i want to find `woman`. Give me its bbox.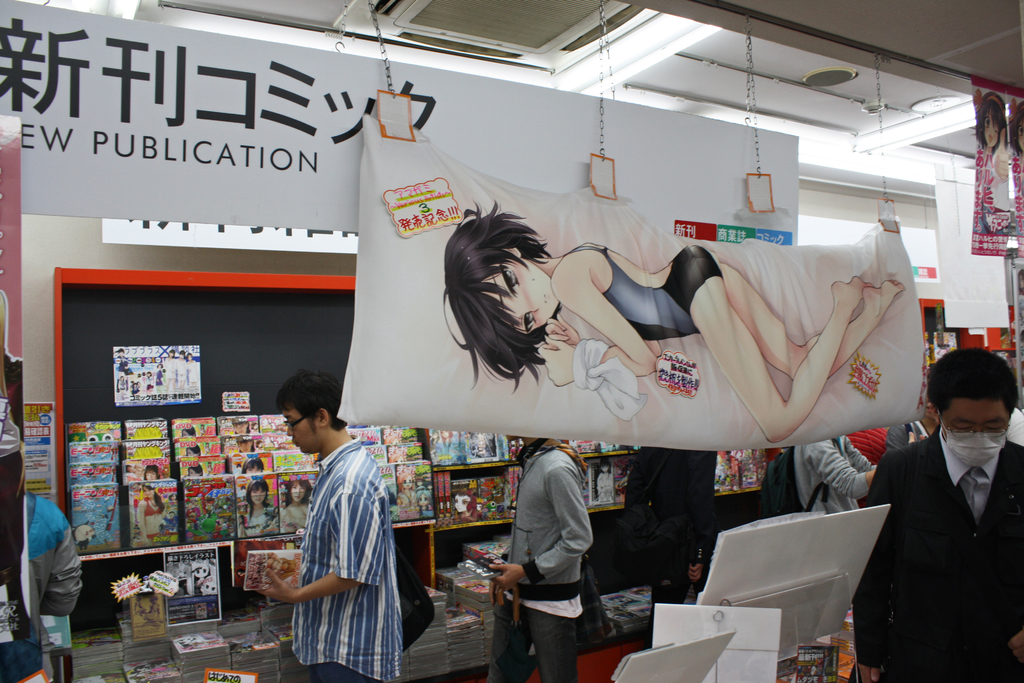
[202, 441, 212, 454].
